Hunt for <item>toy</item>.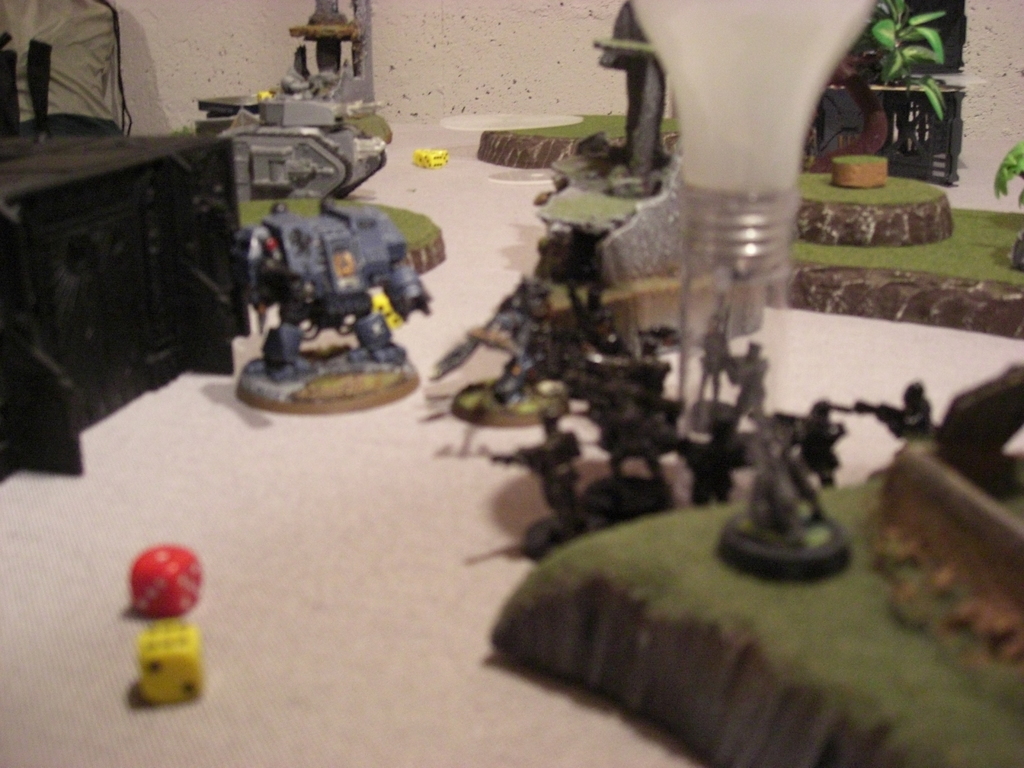
Hunted down at bbox(212, 194, 437, 417).
